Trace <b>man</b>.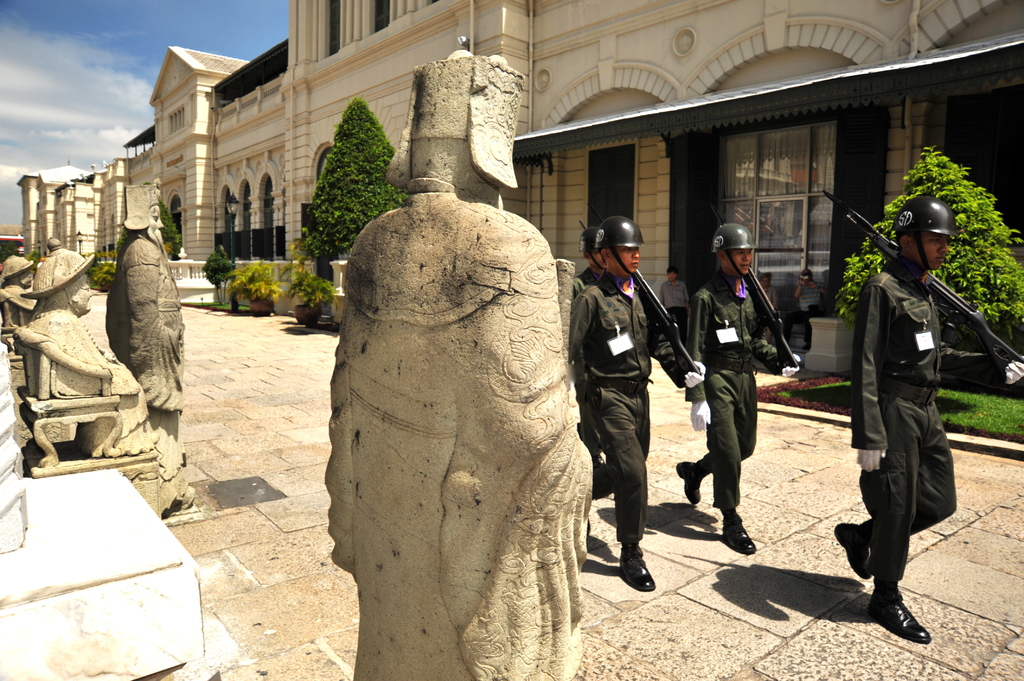
Traced to [323,52,593,680].
